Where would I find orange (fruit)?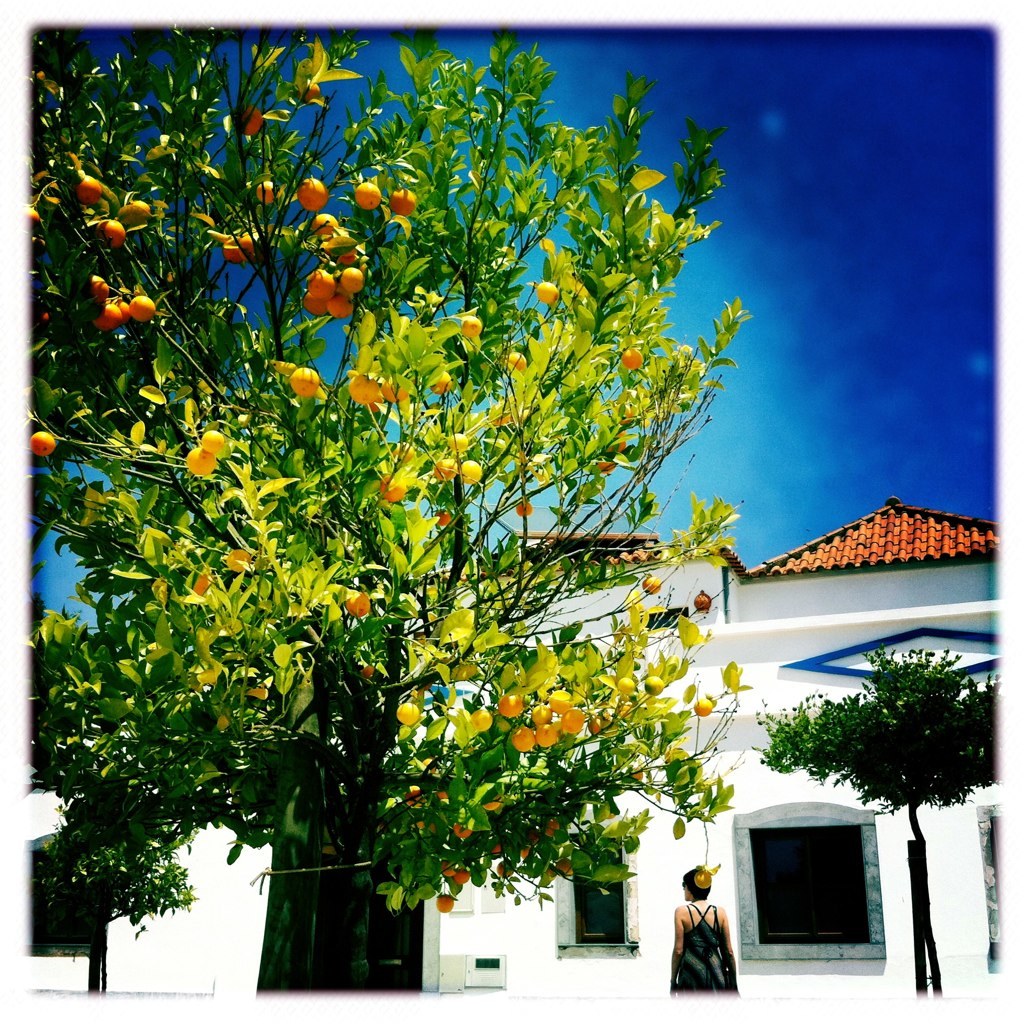
At (left=557, top=708, right=585, bottom=737).
